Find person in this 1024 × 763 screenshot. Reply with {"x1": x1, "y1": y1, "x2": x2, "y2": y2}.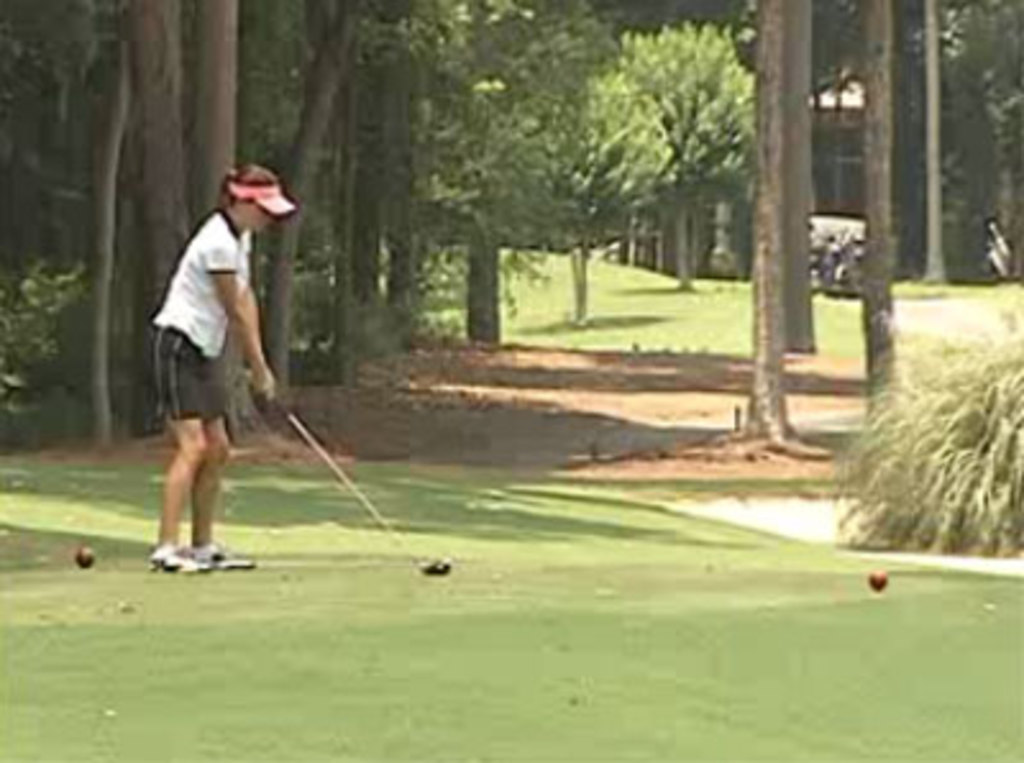
{"x1": 143, "y1": 141, "x2": 300, "y2": 597}.
